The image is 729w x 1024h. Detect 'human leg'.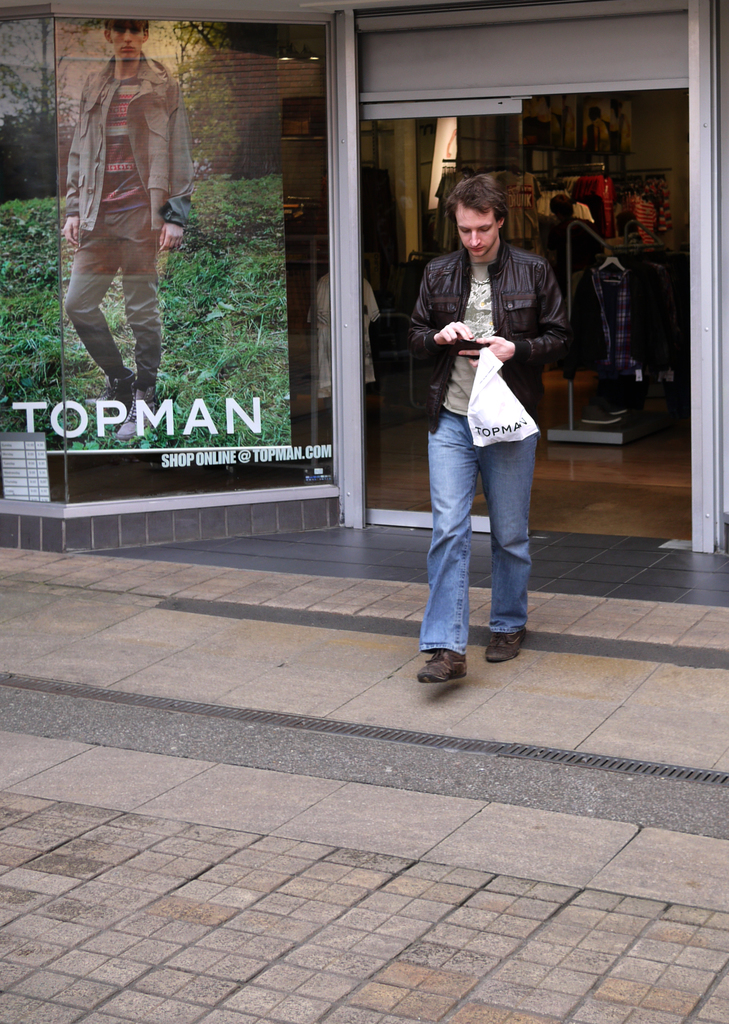
Detection: region(54, 204, 145, 402).
